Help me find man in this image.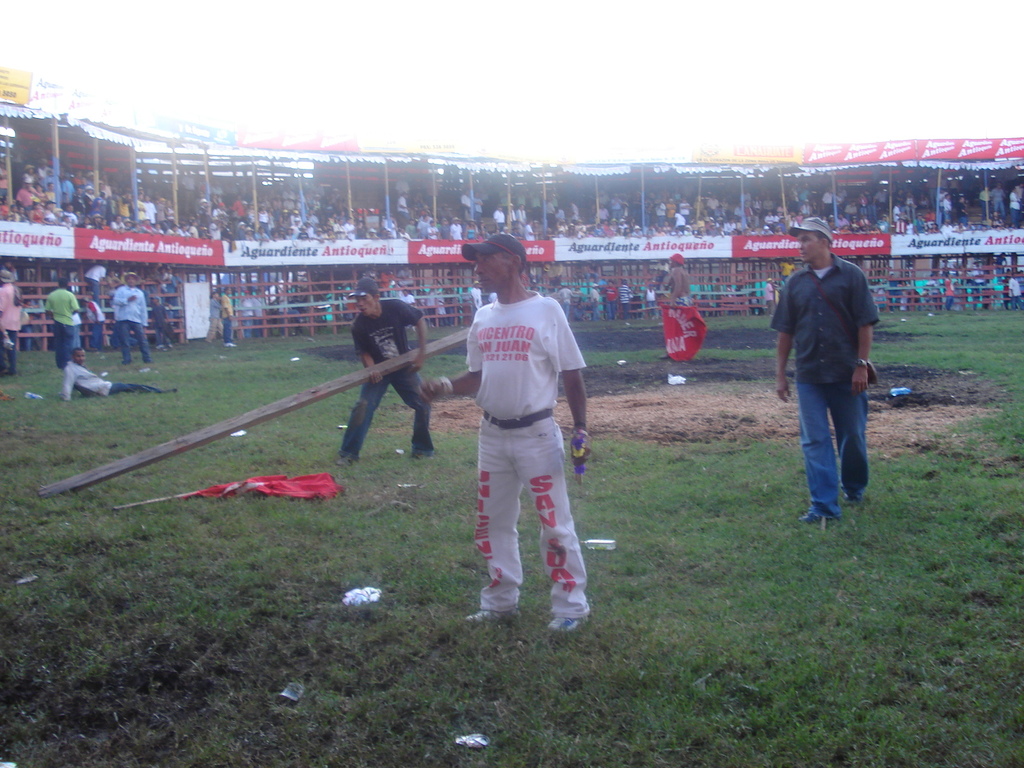
Found it: locate(1005, 268, 1023, 314).
